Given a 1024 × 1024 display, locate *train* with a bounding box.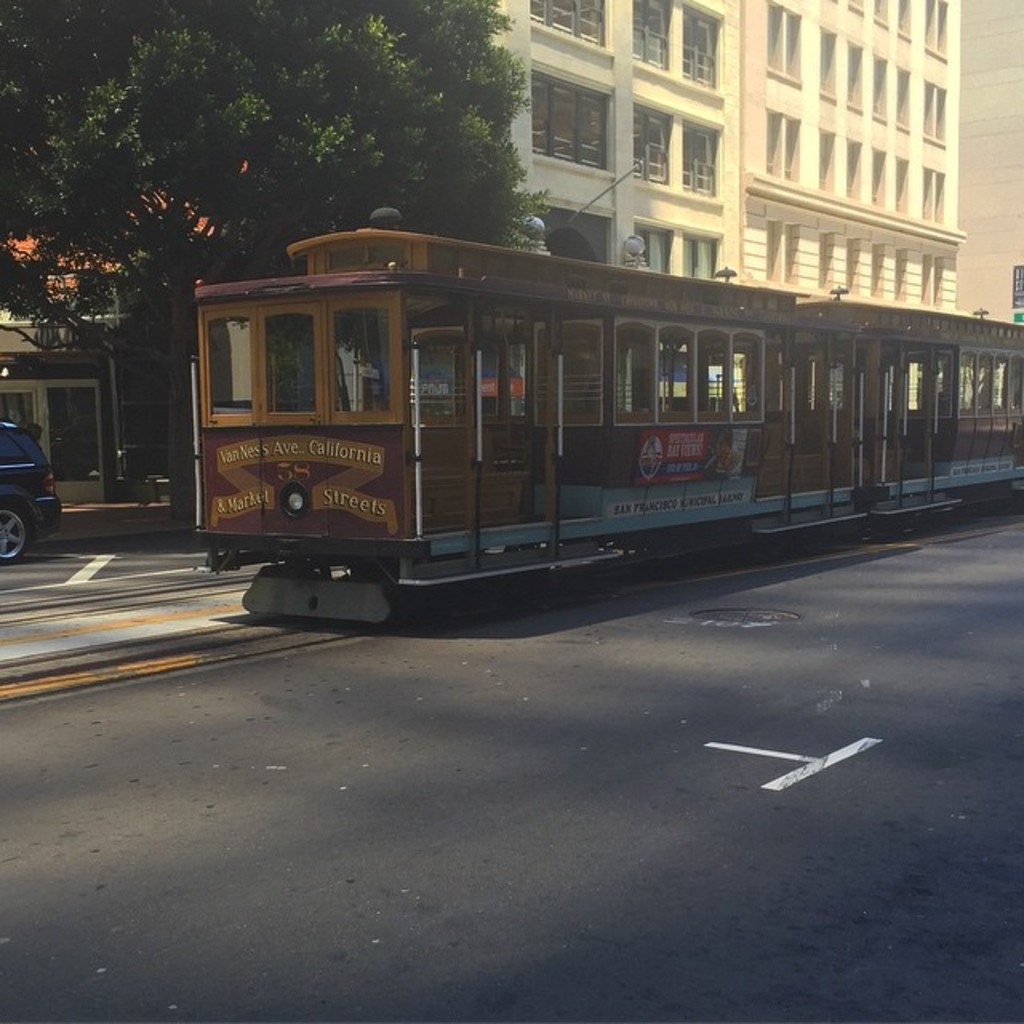
Located: (195, 206, 1022, 622).
